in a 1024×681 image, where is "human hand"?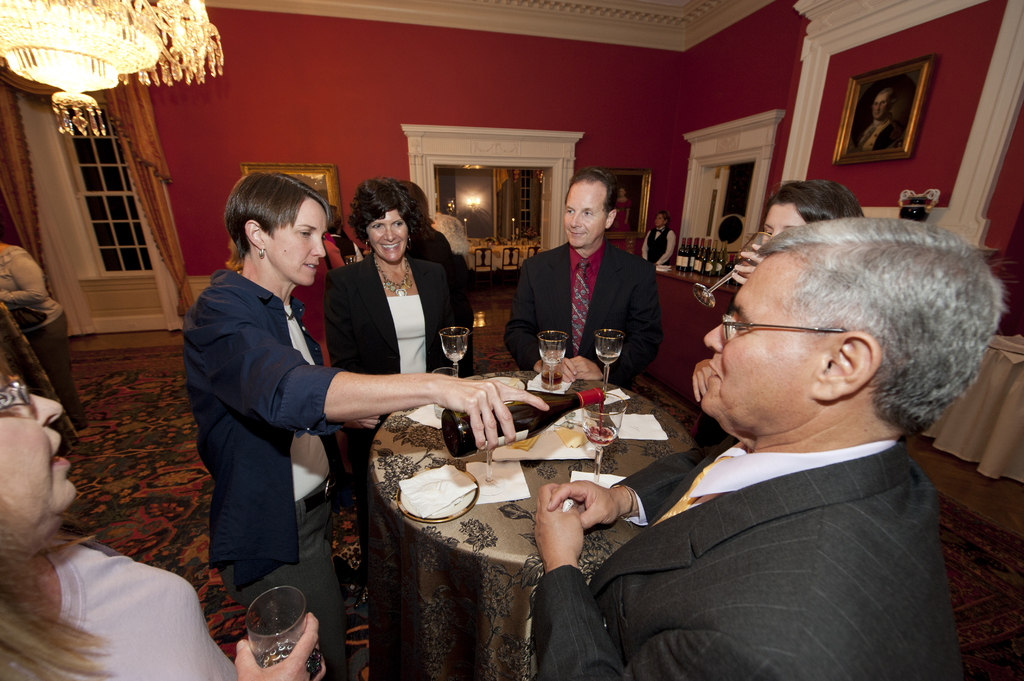
left=230, top=609, right=329, bottom=680.
